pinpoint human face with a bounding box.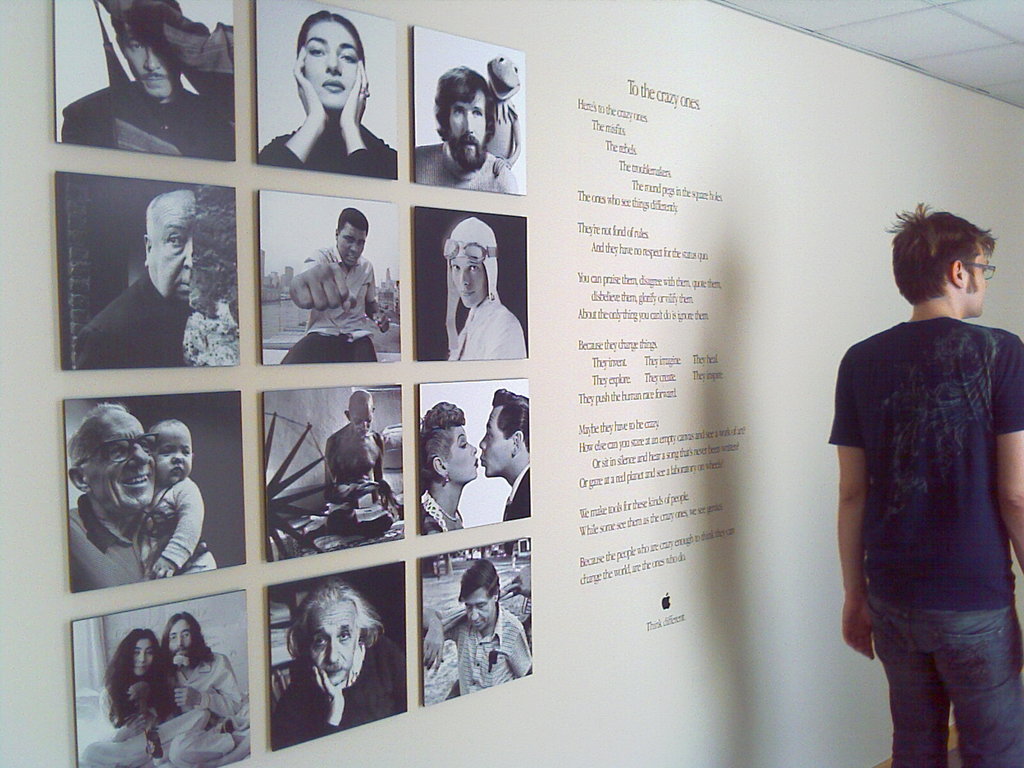
x1=449, y1=252, x2=485, y2=304.
